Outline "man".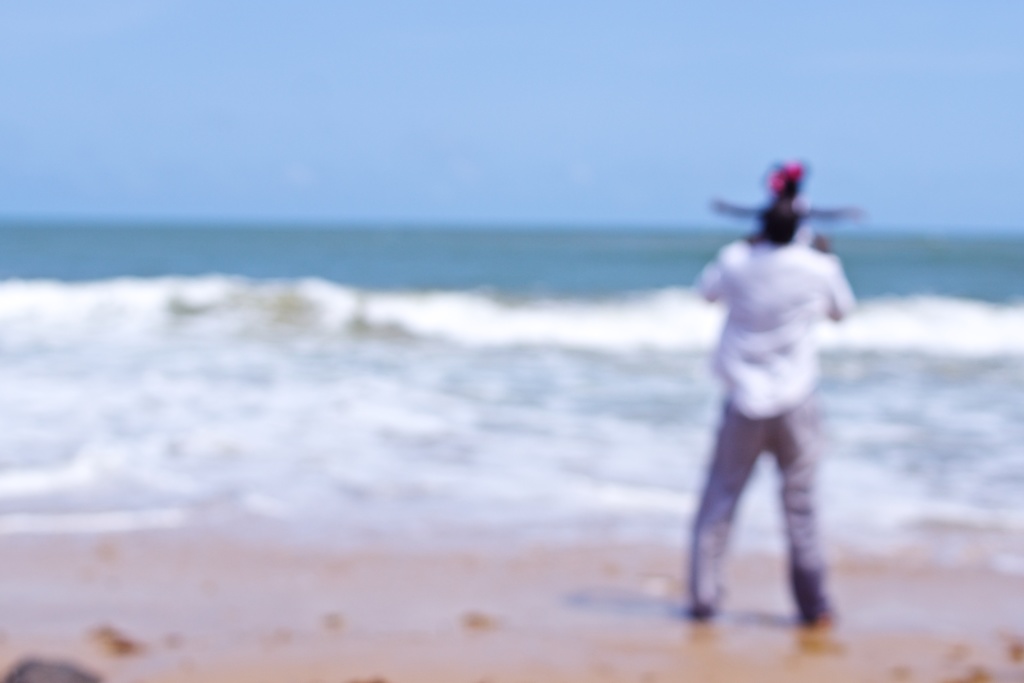
Outline: [676, 156, 865, 669].
